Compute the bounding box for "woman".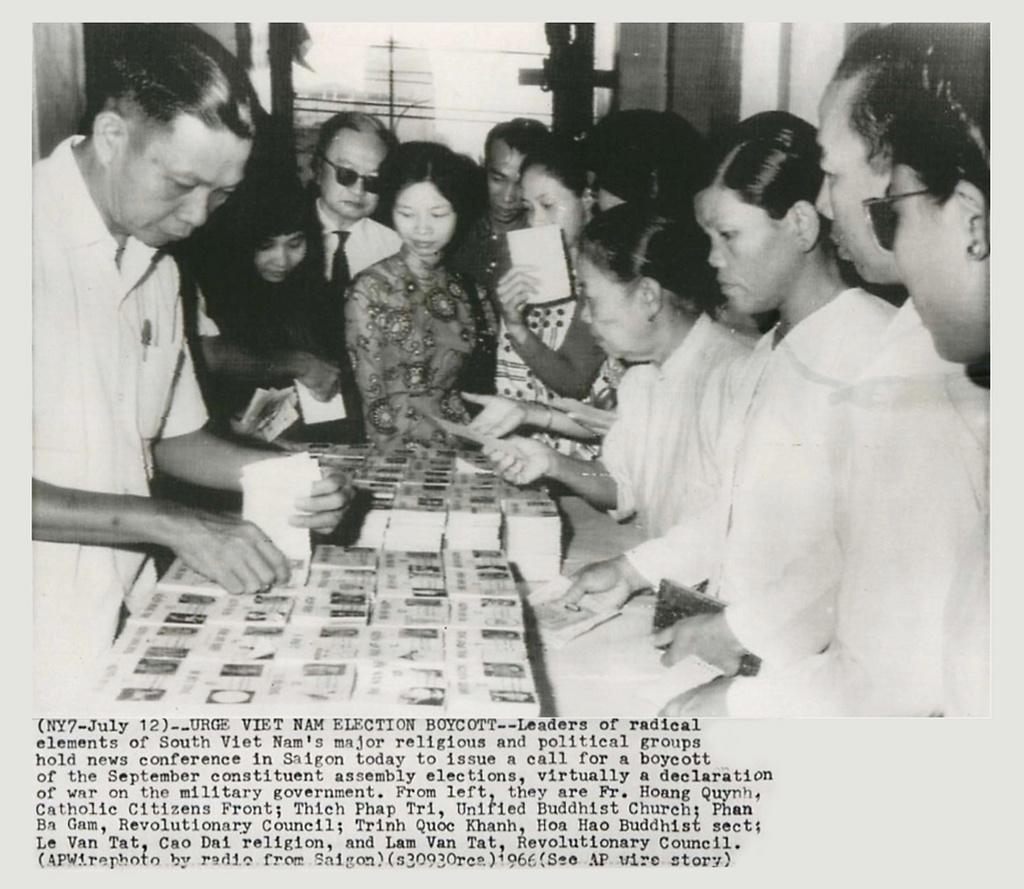
{"left": 498, "top": 140, "right": 626, "bottom": 460}.
